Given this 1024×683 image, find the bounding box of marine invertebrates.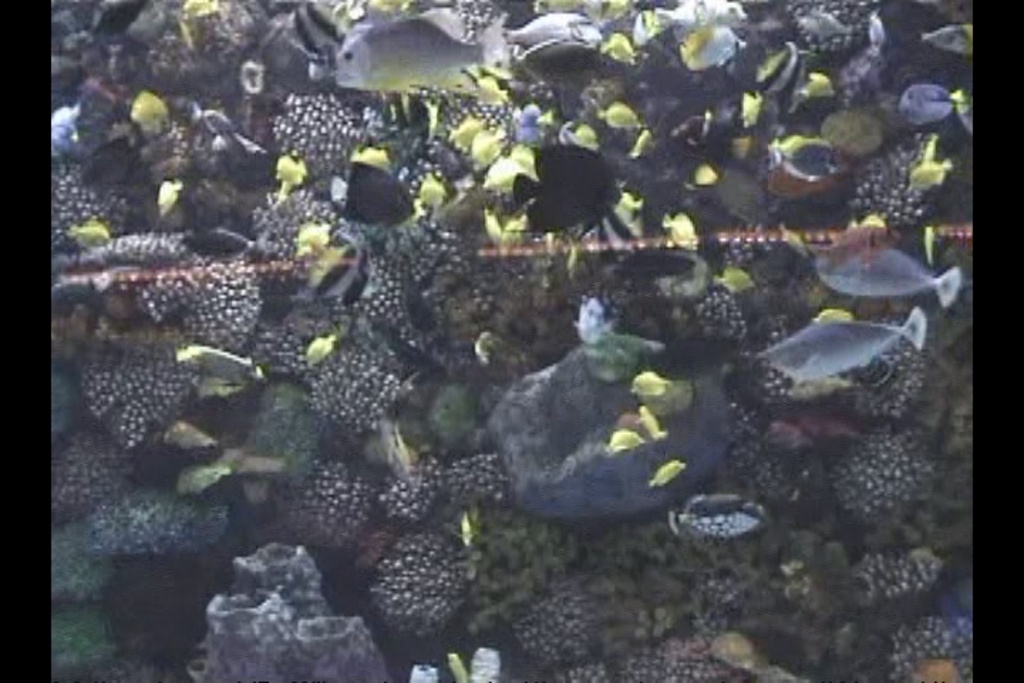
[506,586,616,672].
